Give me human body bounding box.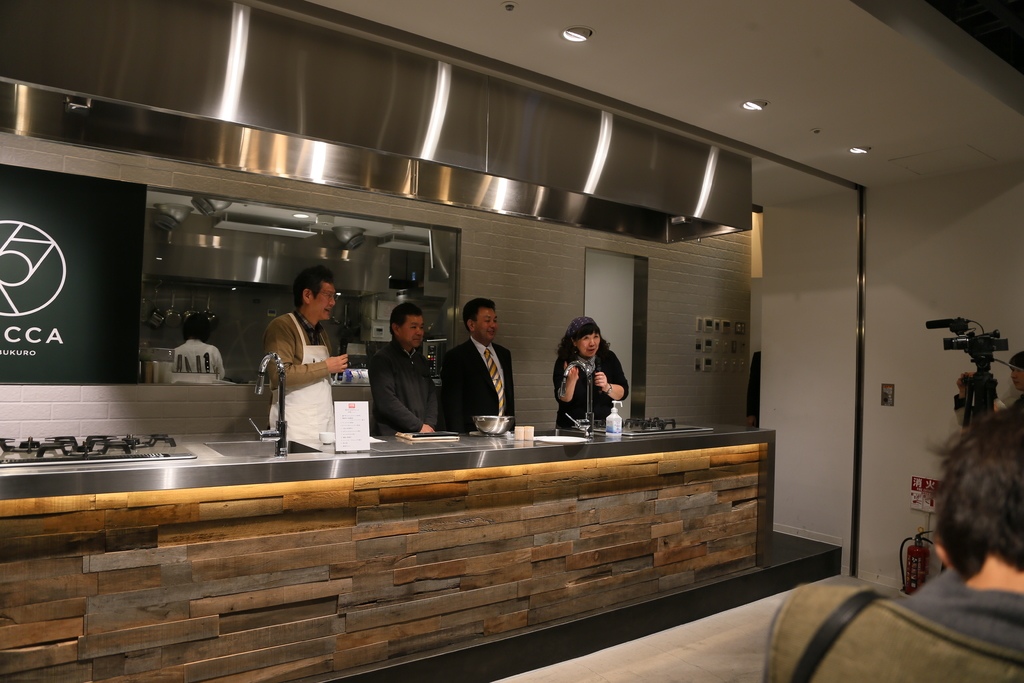
left=430, top=295, right=525, bottom=441.
